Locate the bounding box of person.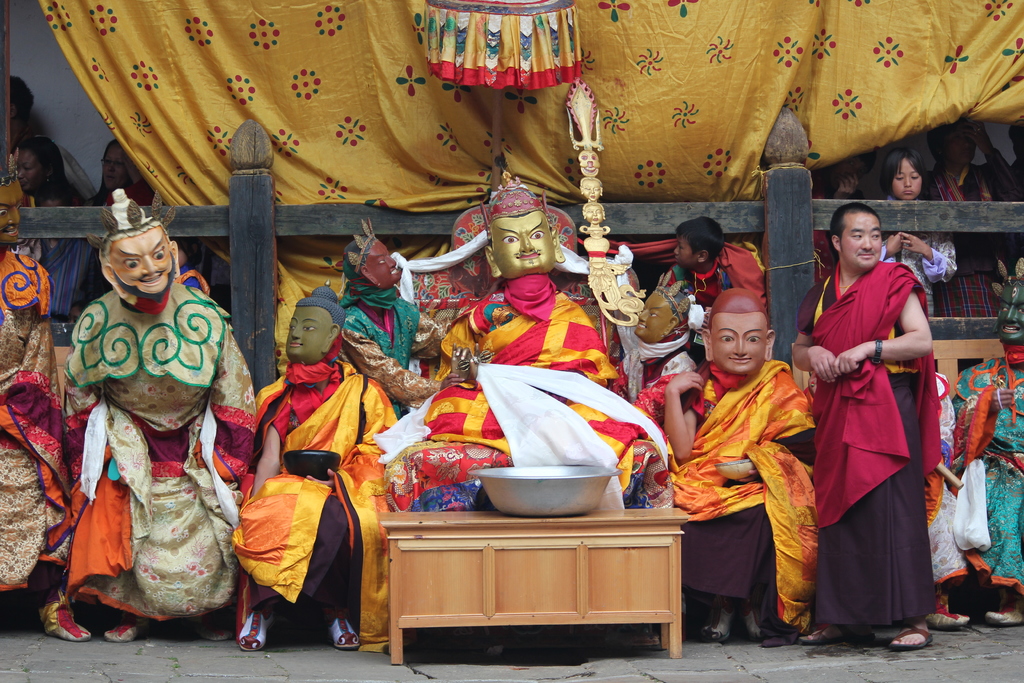
Bounding box: pyautogui.locateOnScreen(1011, 122, 1023, 202).
